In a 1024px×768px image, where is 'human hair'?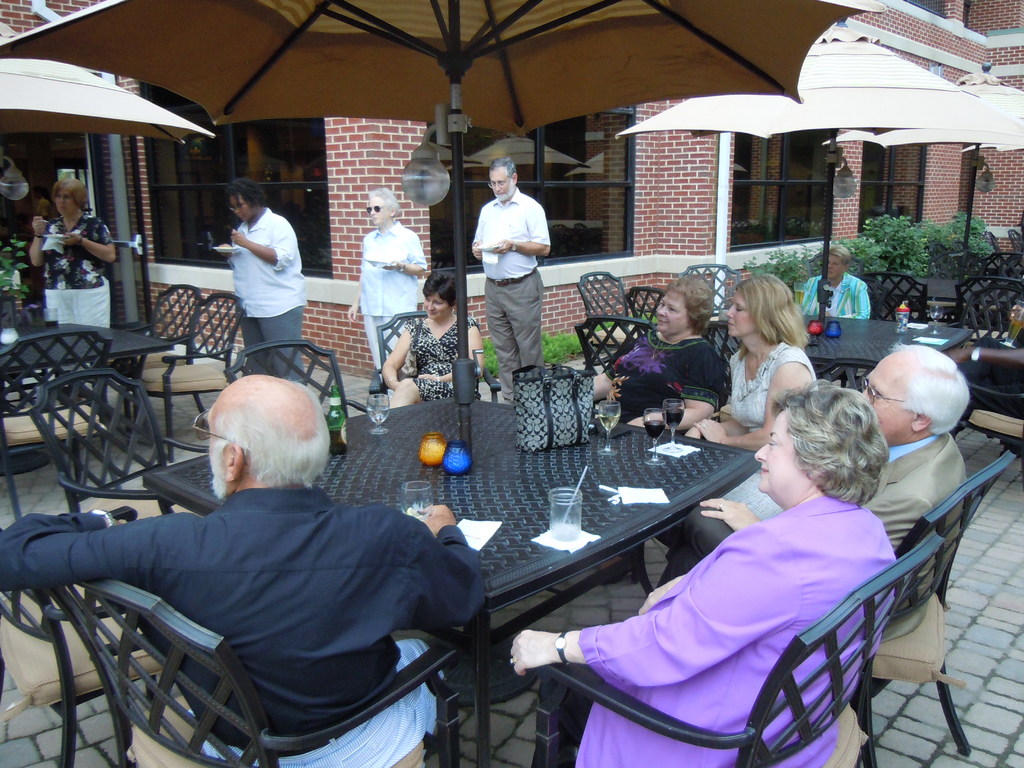
205,379,337,503.
